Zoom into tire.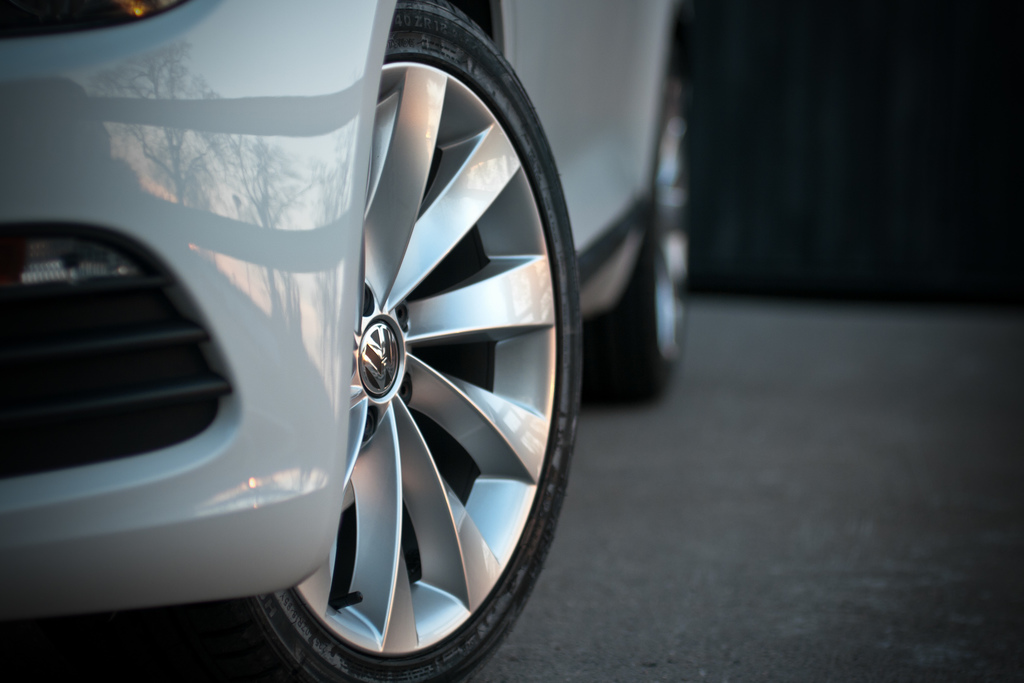
Zoom target: box(590, 85, 687, 402).
